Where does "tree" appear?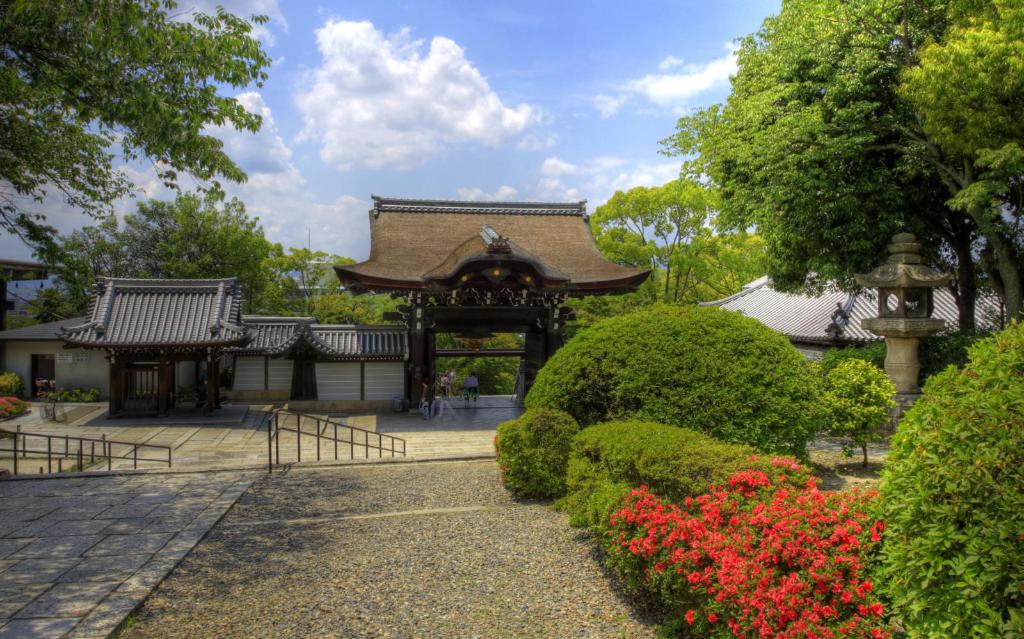
Appears at 689:24:1009:325.
